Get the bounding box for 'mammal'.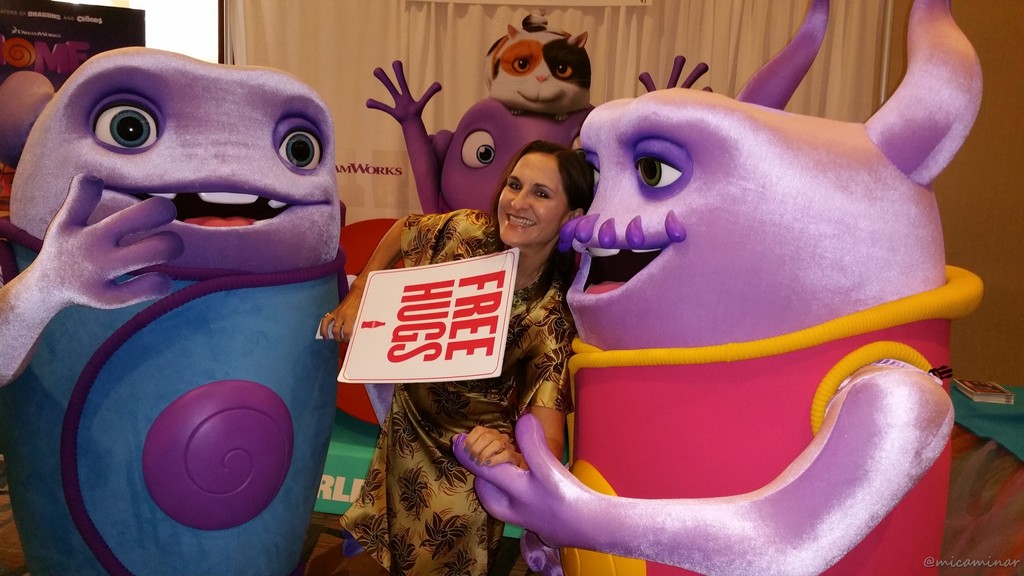
Rect(479, 10, 583, 113).
